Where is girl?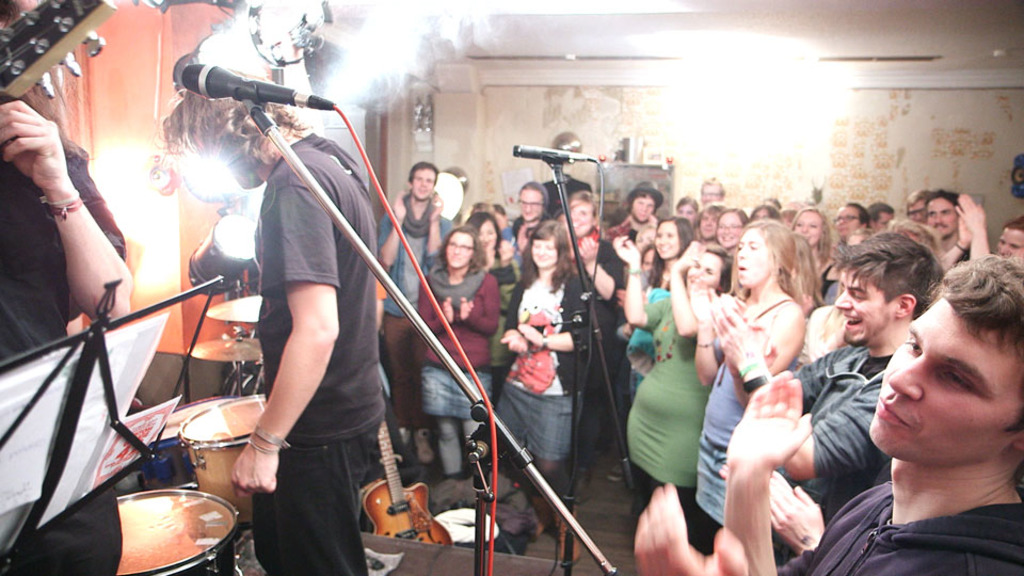
left=460, top=213, right=518, bottom=413.
